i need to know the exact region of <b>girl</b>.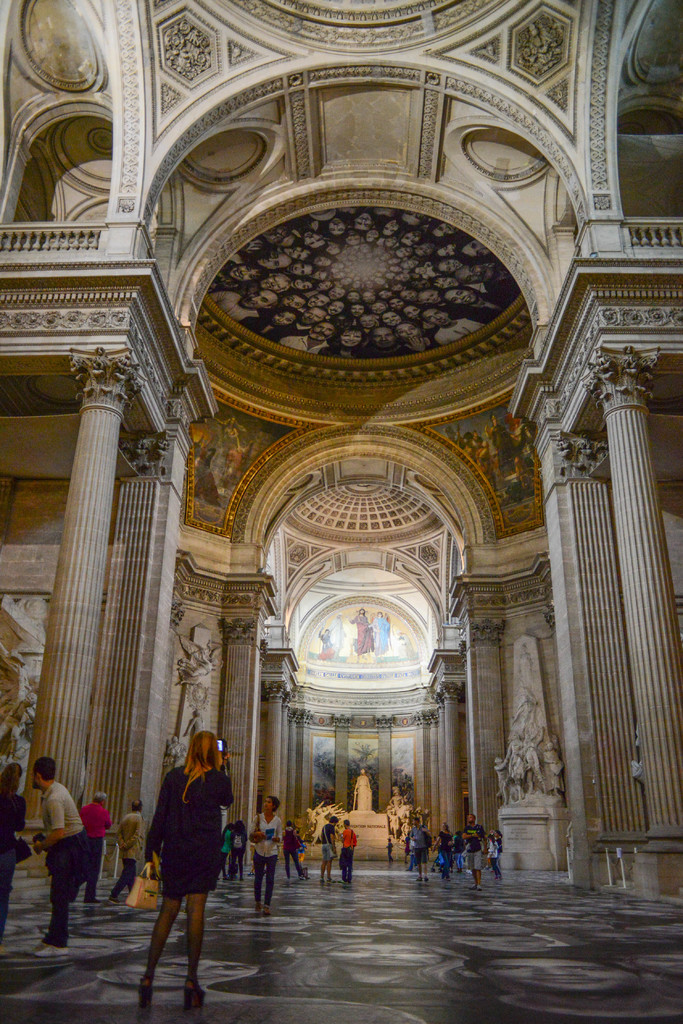
Region: (x1=231, y1=820, x2=246, y2=883).
